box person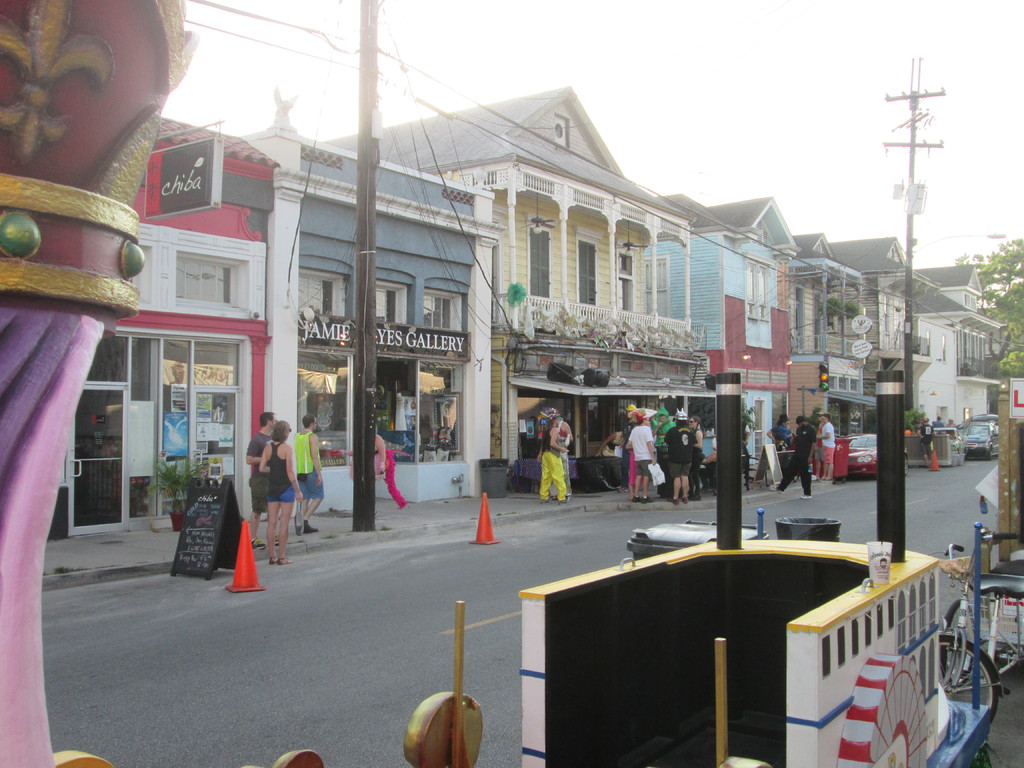
pyautogui.locateOnScreen(245, 409, 276, 547)
